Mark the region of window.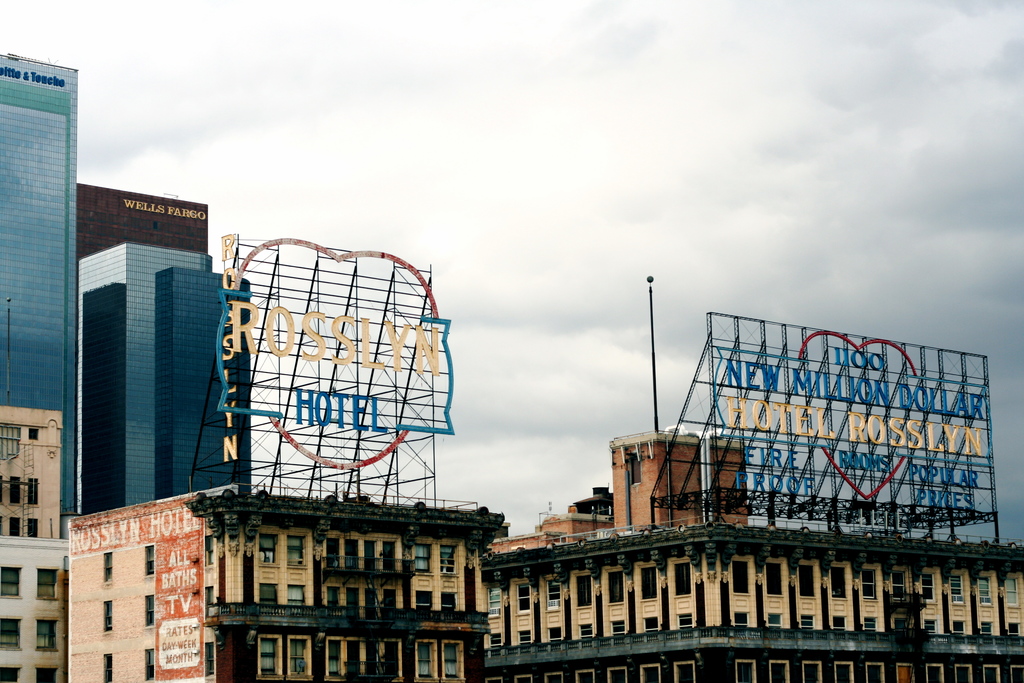
Region: (766,610,781,629).
